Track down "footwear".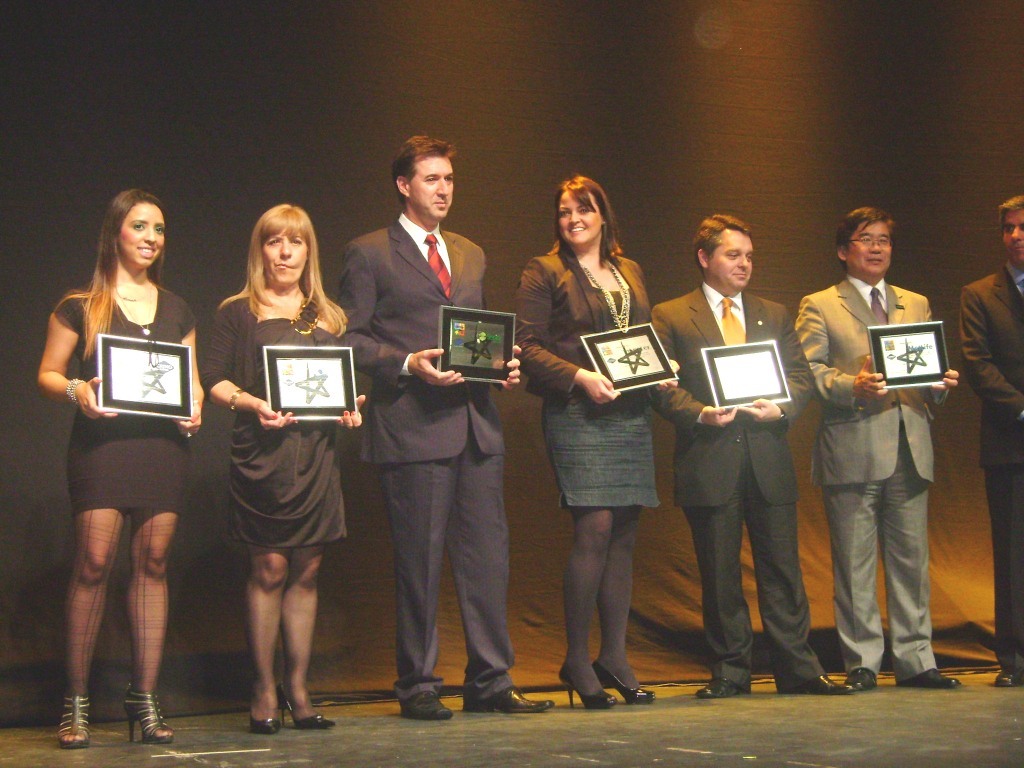
Tracked to 992 665 1023 691.
